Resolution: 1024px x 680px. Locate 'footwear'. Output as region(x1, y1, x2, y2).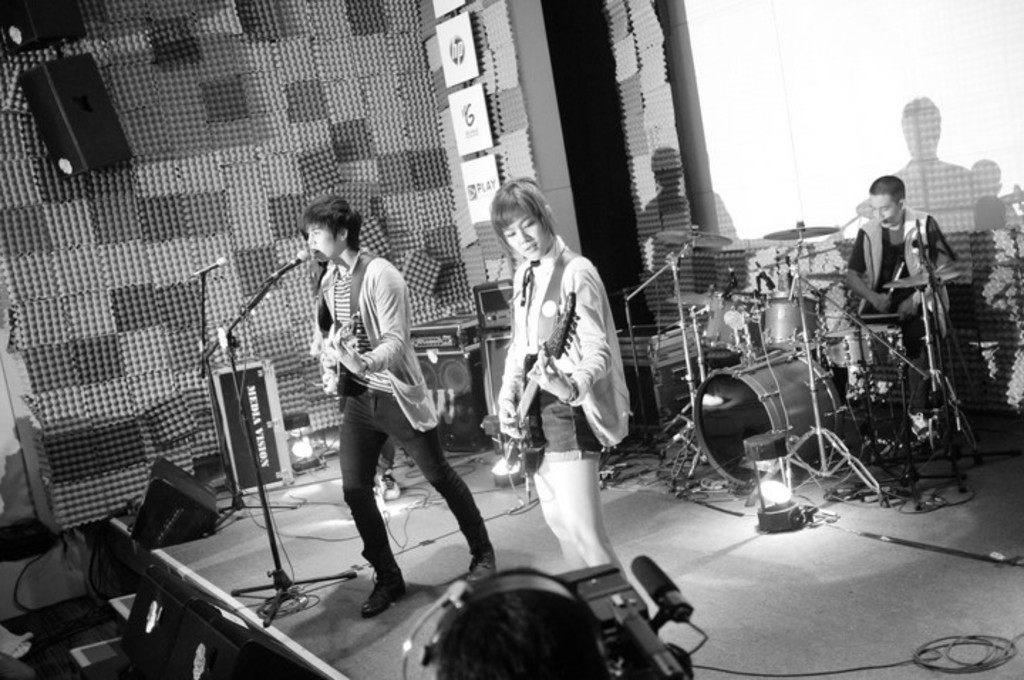
region(357, 570, 402, 613).
